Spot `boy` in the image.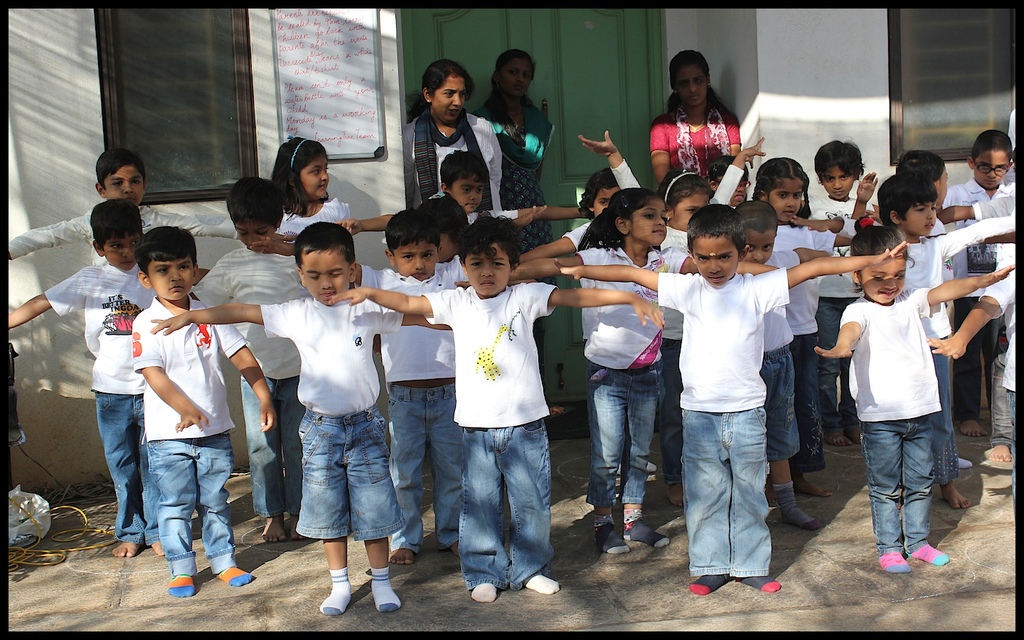
`boy` found at crop(176, 178, 313, 540).
